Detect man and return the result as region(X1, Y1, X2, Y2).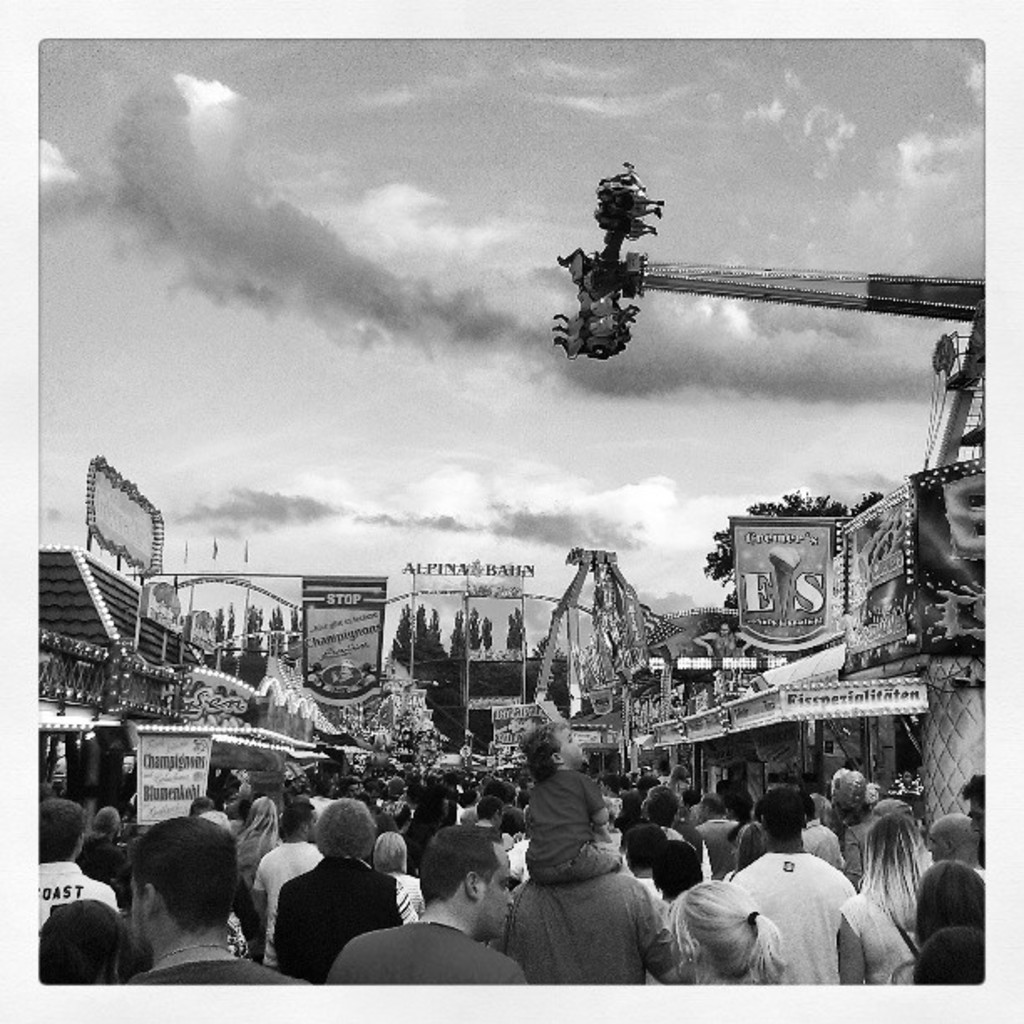
region(724, 781, 850, 992).
